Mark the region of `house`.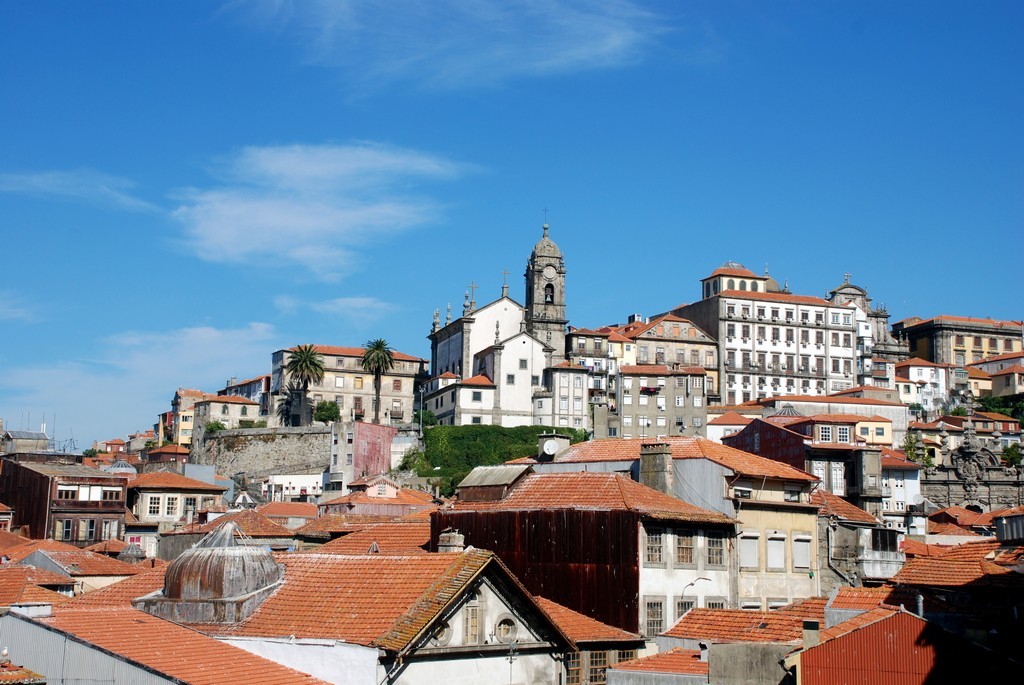
Region: box=[420, 289, 587, 448].
